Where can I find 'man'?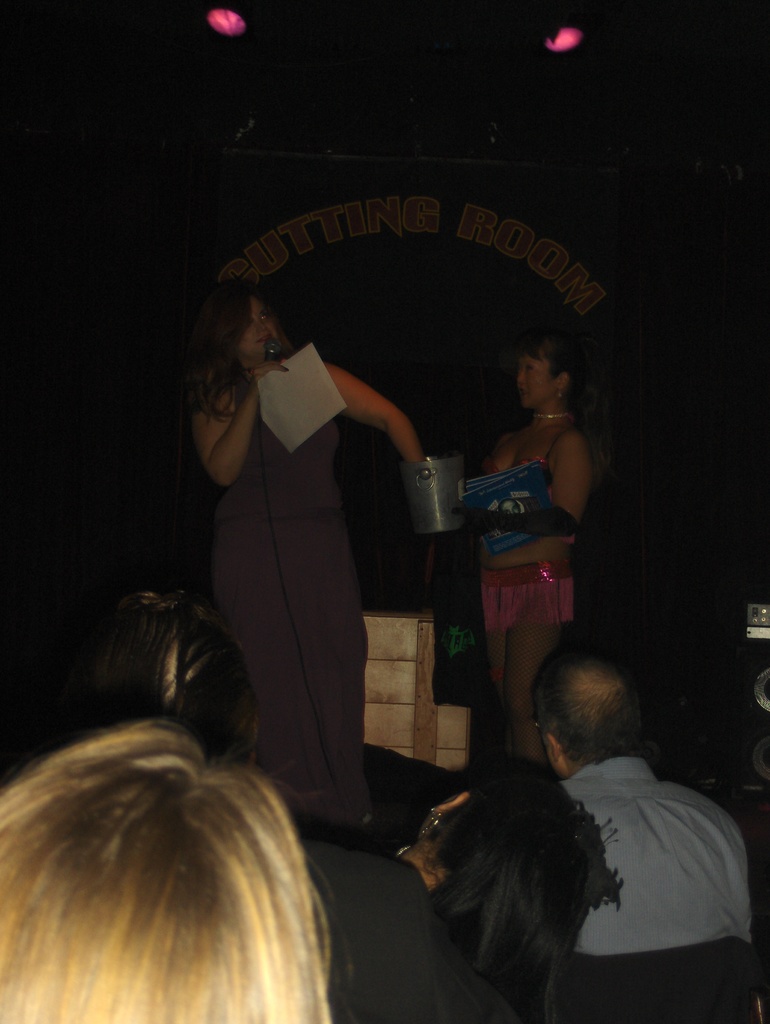
You can find it at crop(483, 634, 764, 1012).
